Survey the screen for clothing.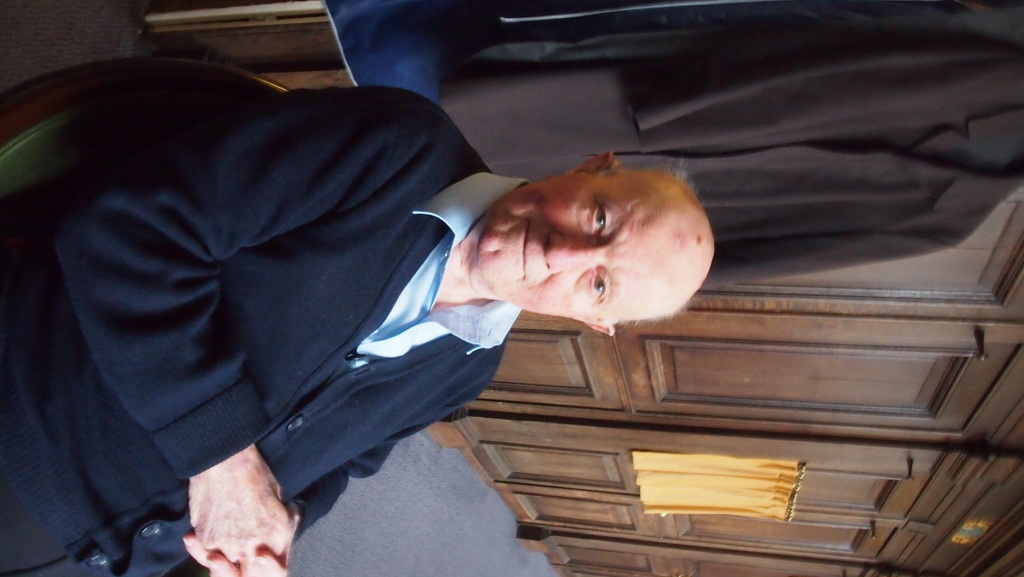
Survey found: Rect(322, 0, 442, 94).
